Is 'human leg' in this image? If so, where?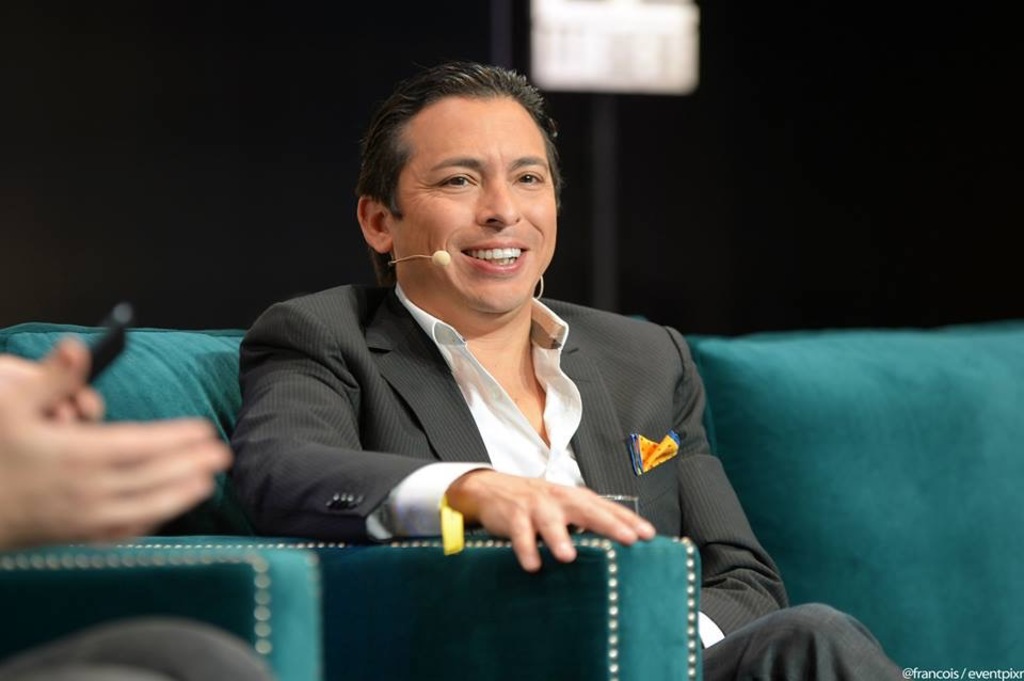
Yes, at box(698, 602, 915, 680).
